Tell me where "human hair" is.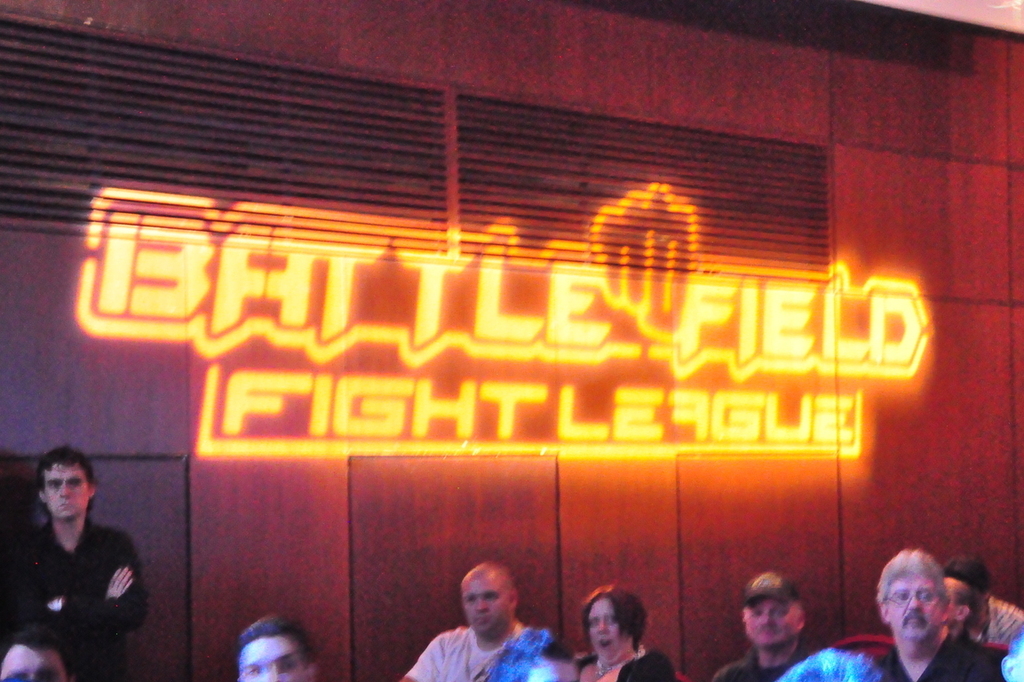
"human hair" is at 583, 583, 650, 652.
